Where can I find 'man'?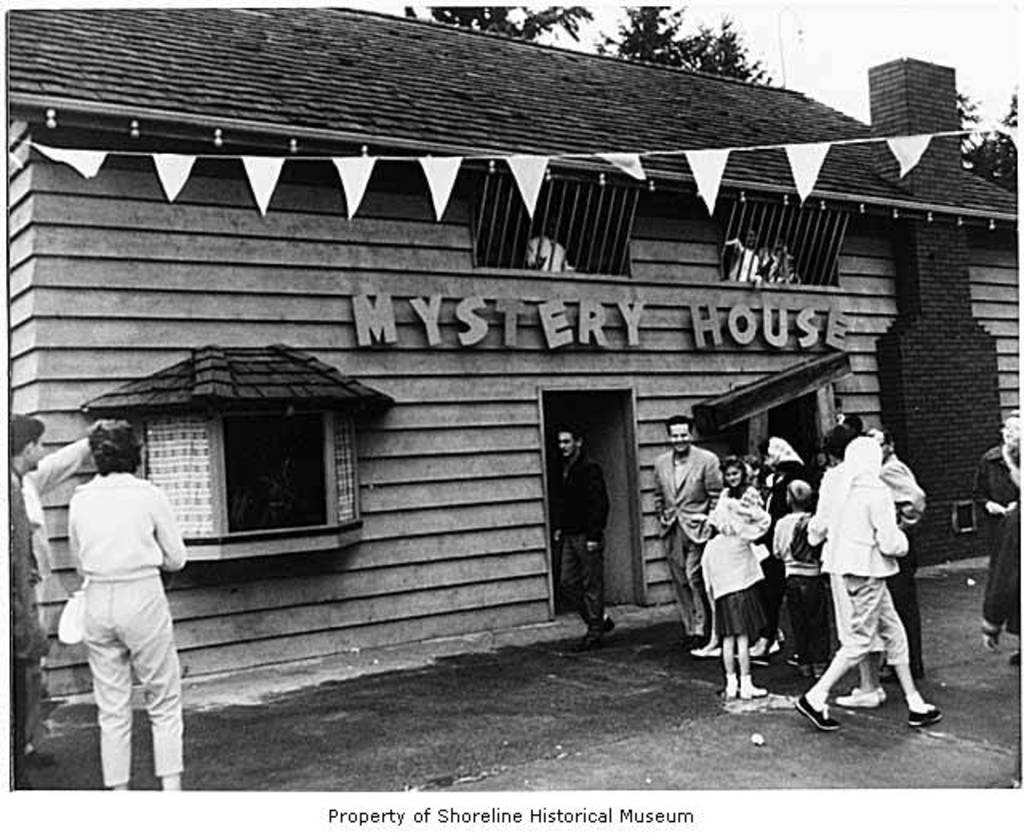
You can find it at (left=2, top=416, right=118, bottom=750).
